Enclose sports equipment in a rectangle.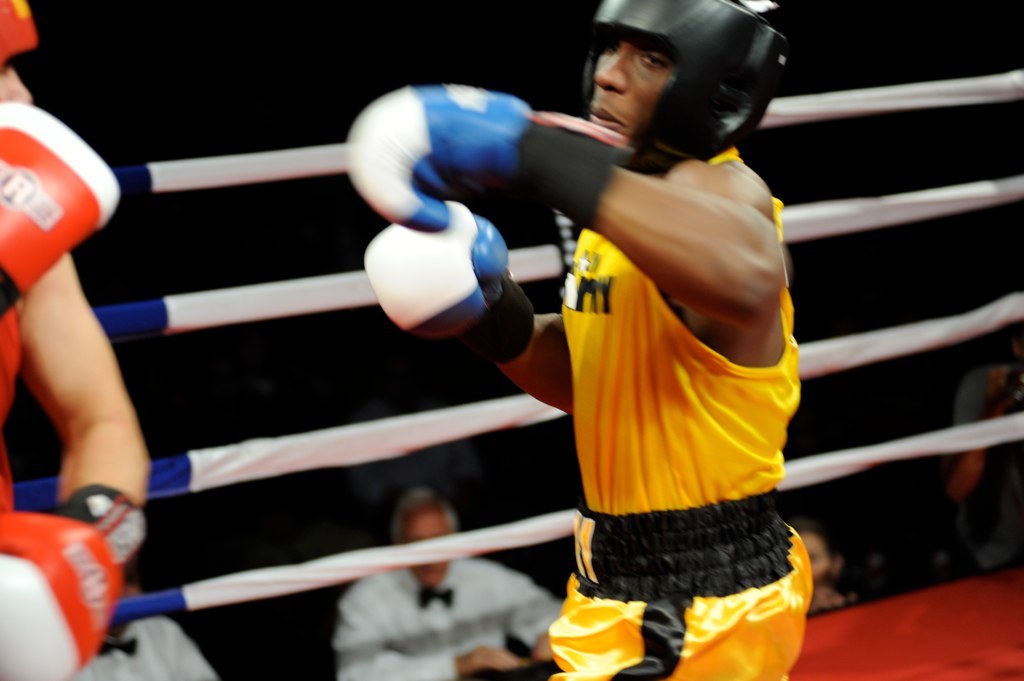
select_region(0, 101, 126, 319).
